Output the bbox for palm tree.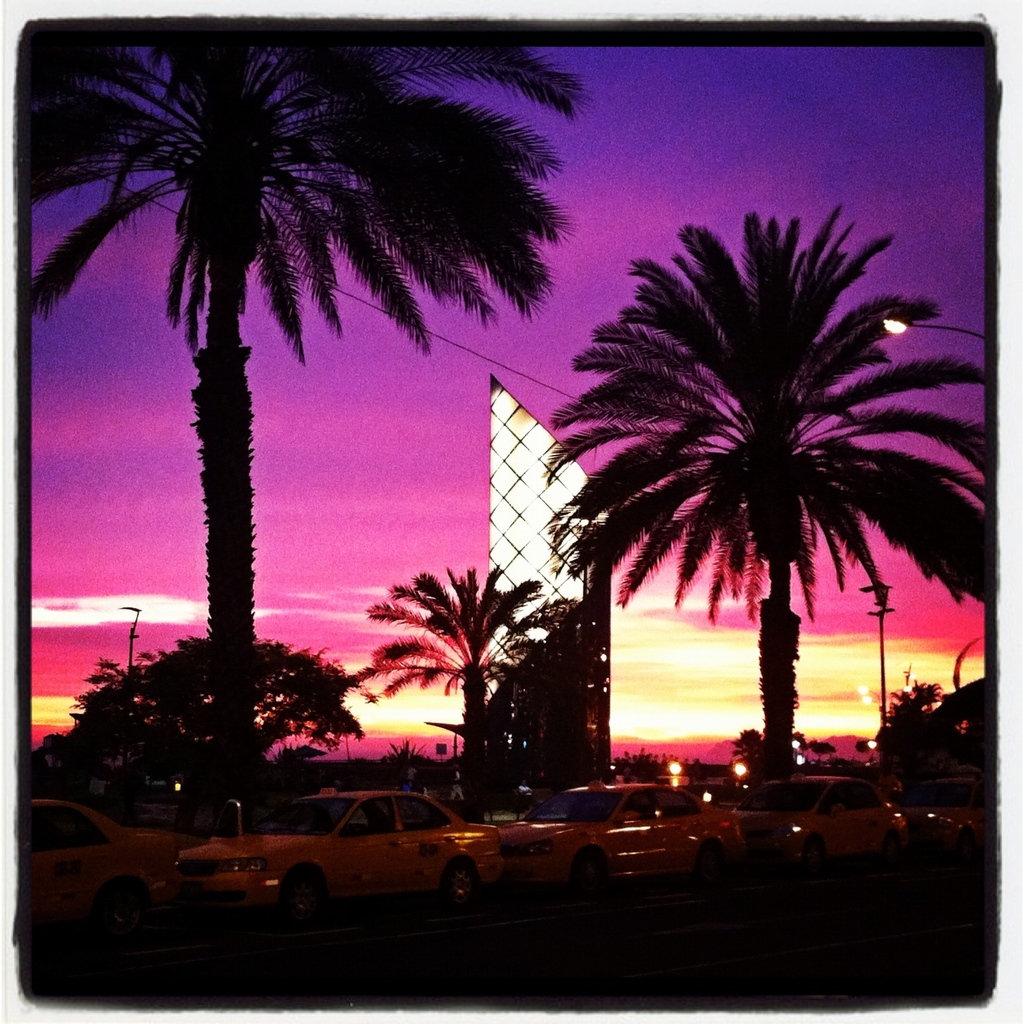
left=21, top=32, right=587, bottom=828.
